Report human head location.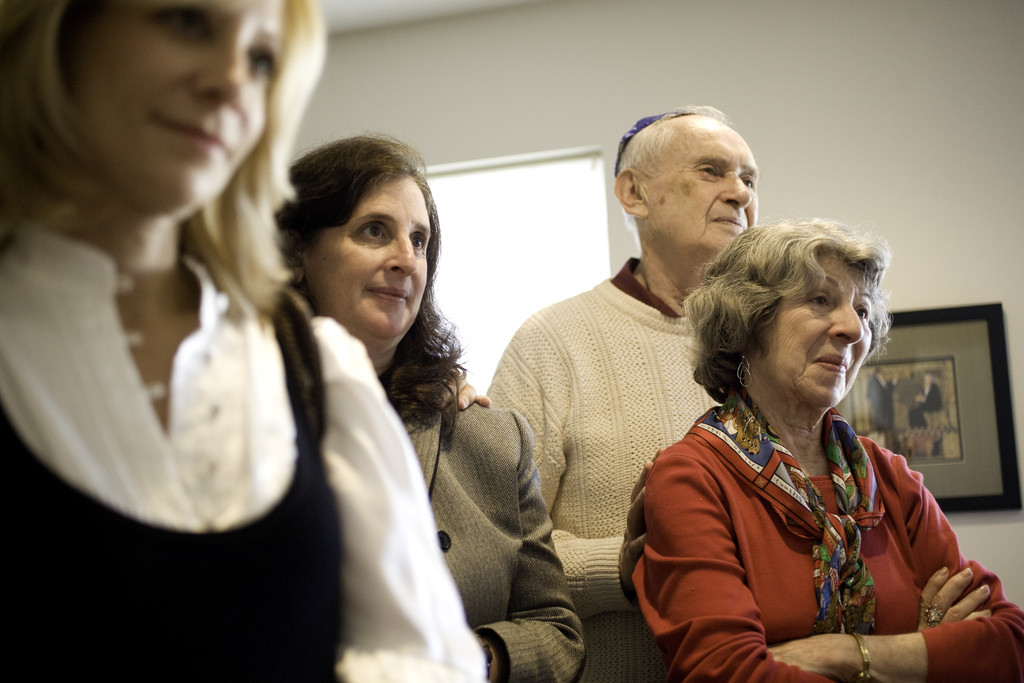
Report: pyautogui.locateOnScreen(737, 227, 879, 404).
